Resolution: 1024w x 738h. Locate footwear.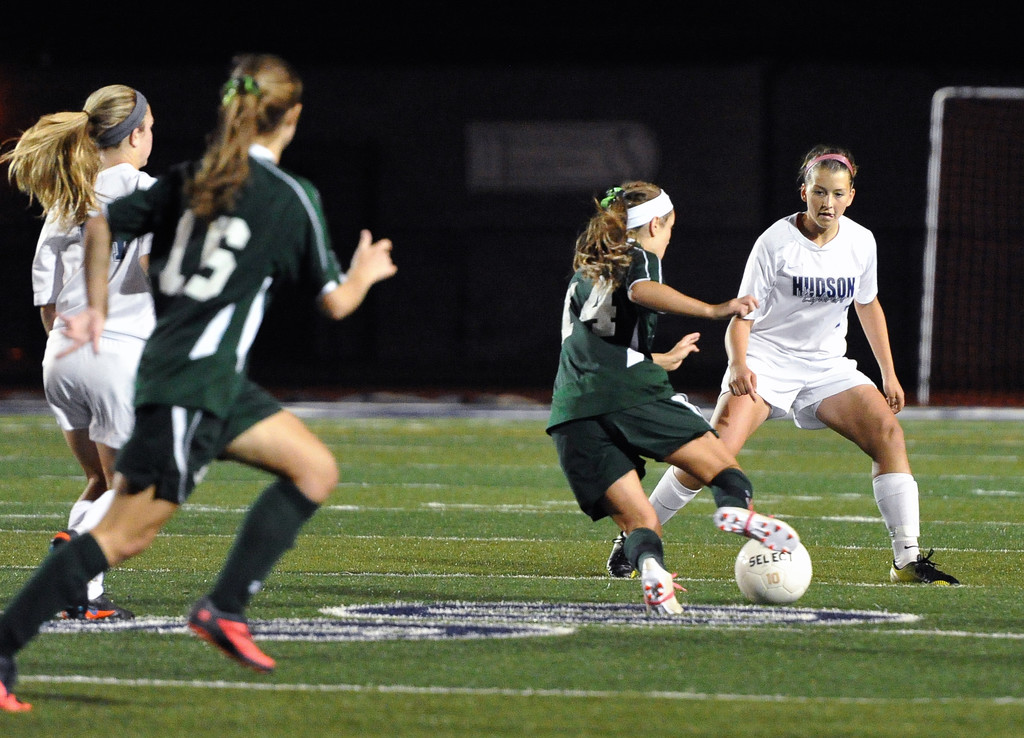
rect(706, 505, 798, 555).
